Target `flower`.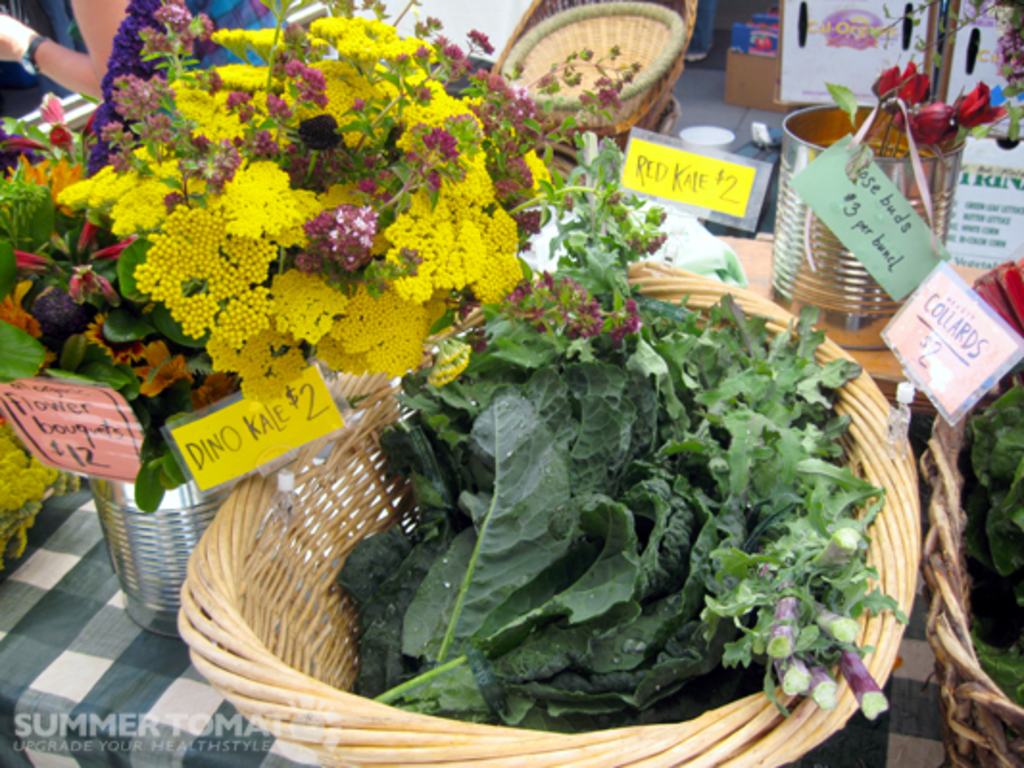
Target region: box=[901, 106, 957, 142].
